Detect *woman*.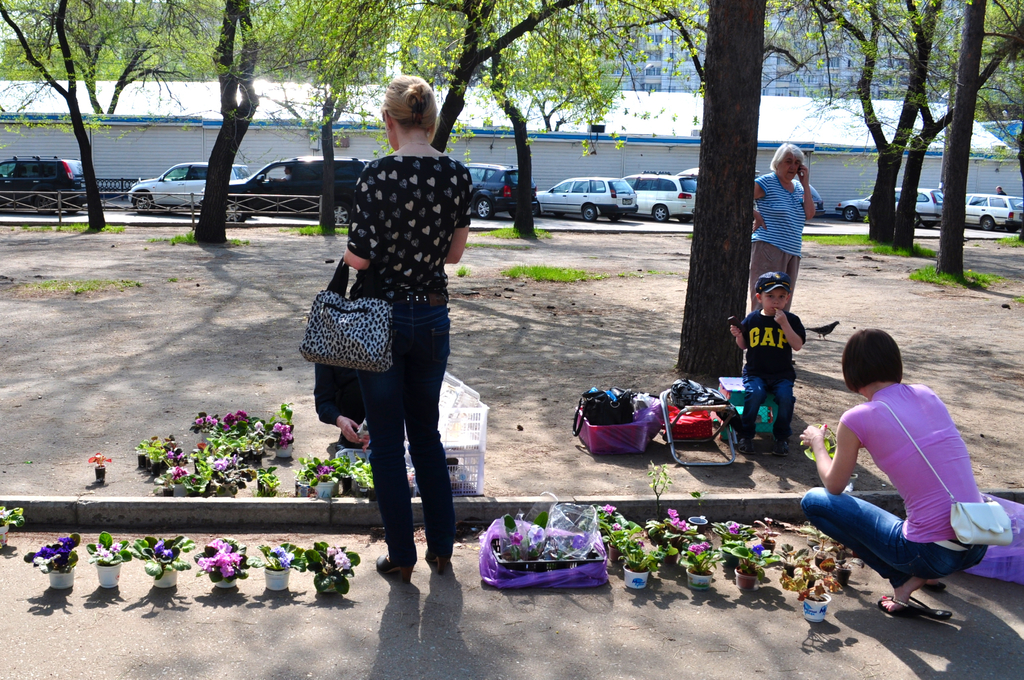
Detected at [left=308, top=86, right=488, bottom=595].
